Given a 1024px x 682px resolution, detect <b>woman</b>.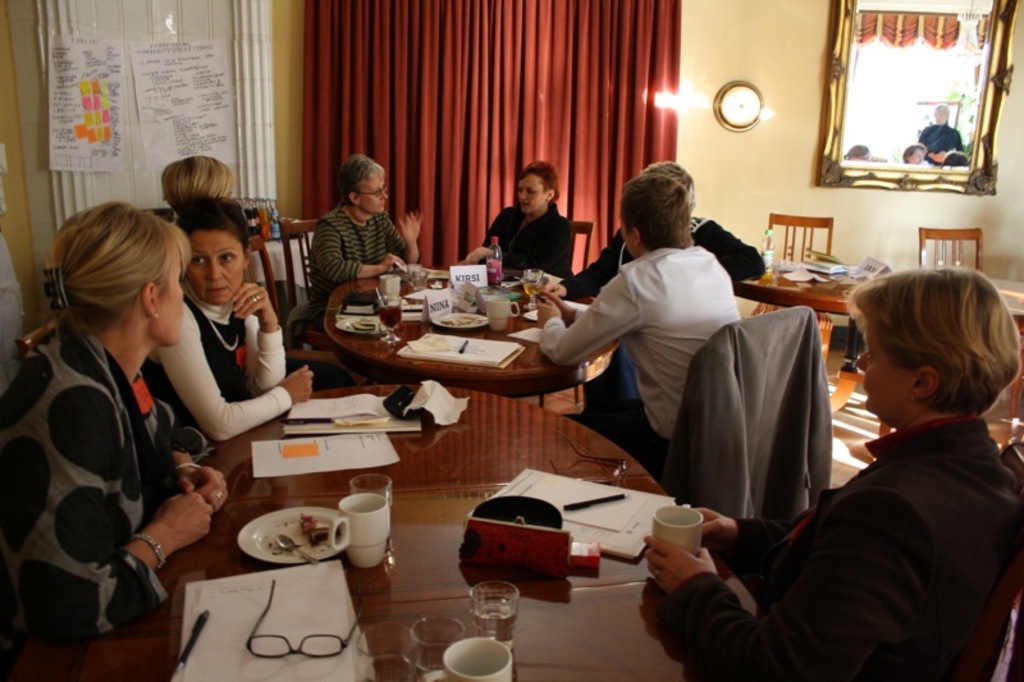
box=[639, 261, 1023, 681].
